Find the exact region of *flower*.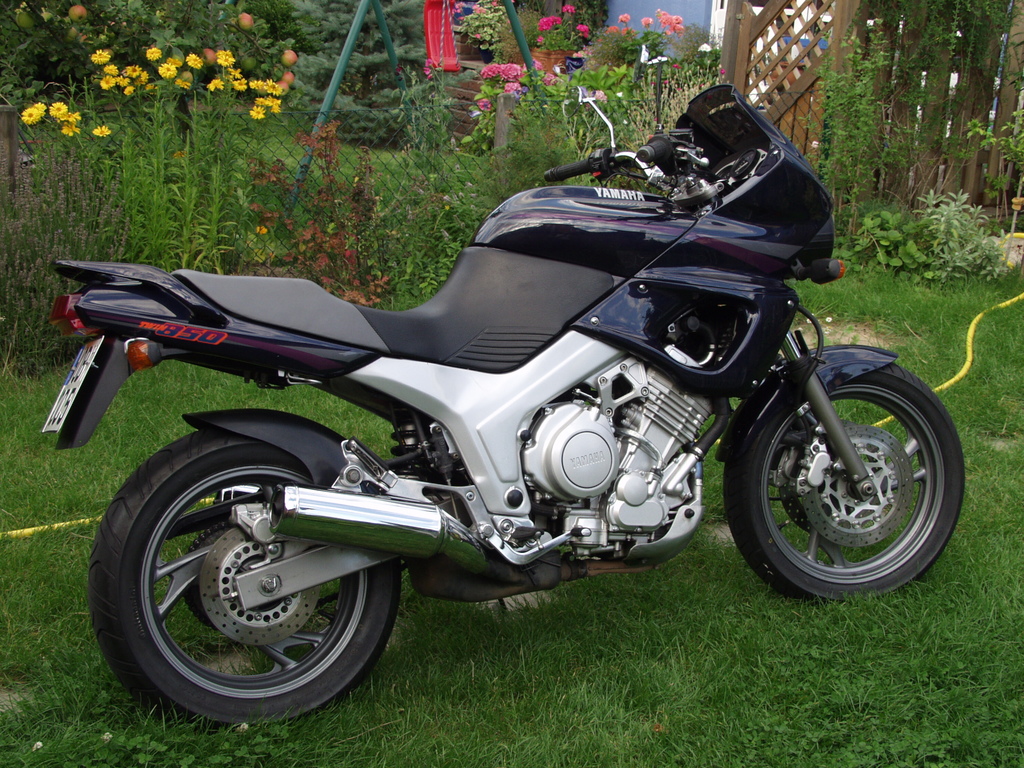
Exact region: locate(115, 74, 129, 87).
